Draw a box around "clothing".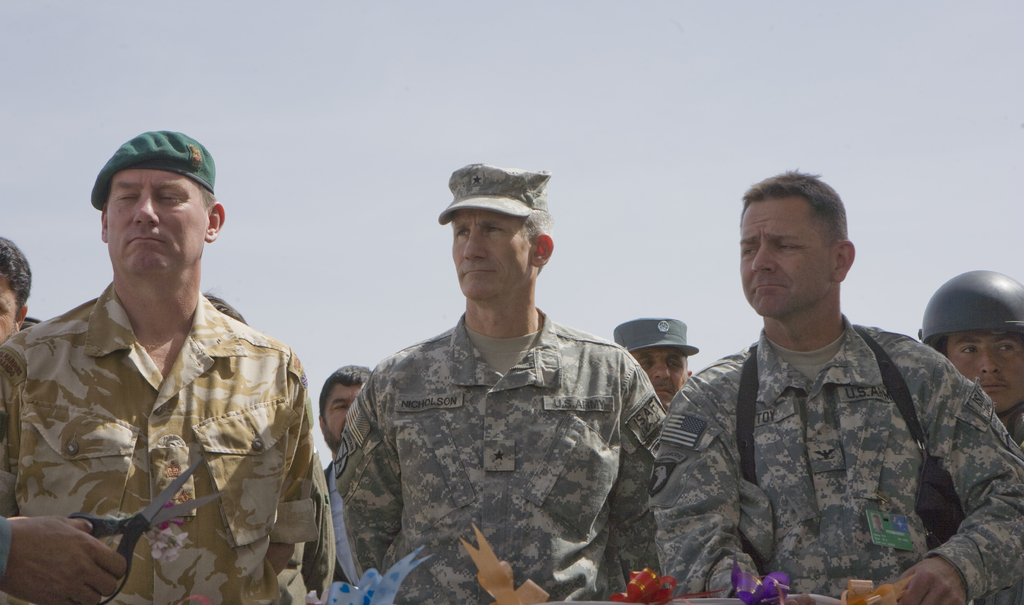
Rect(295, 469, 360, 595).
